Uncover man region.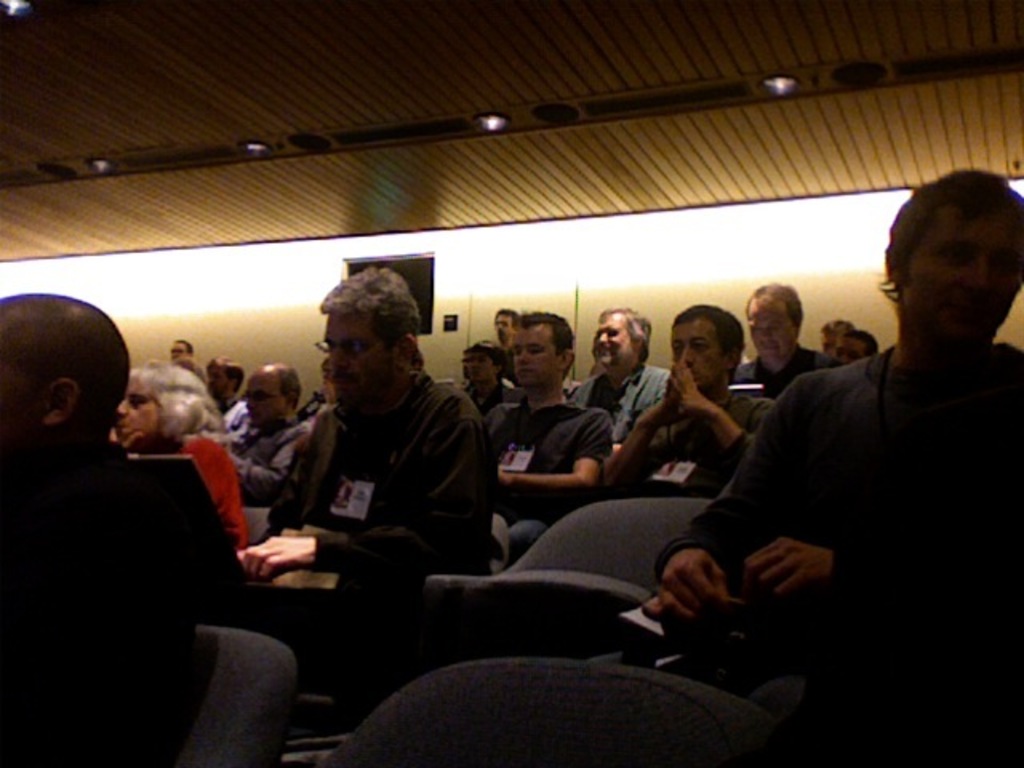
Uncovered: x1=0, y1=294, x2=195, y2=766.
